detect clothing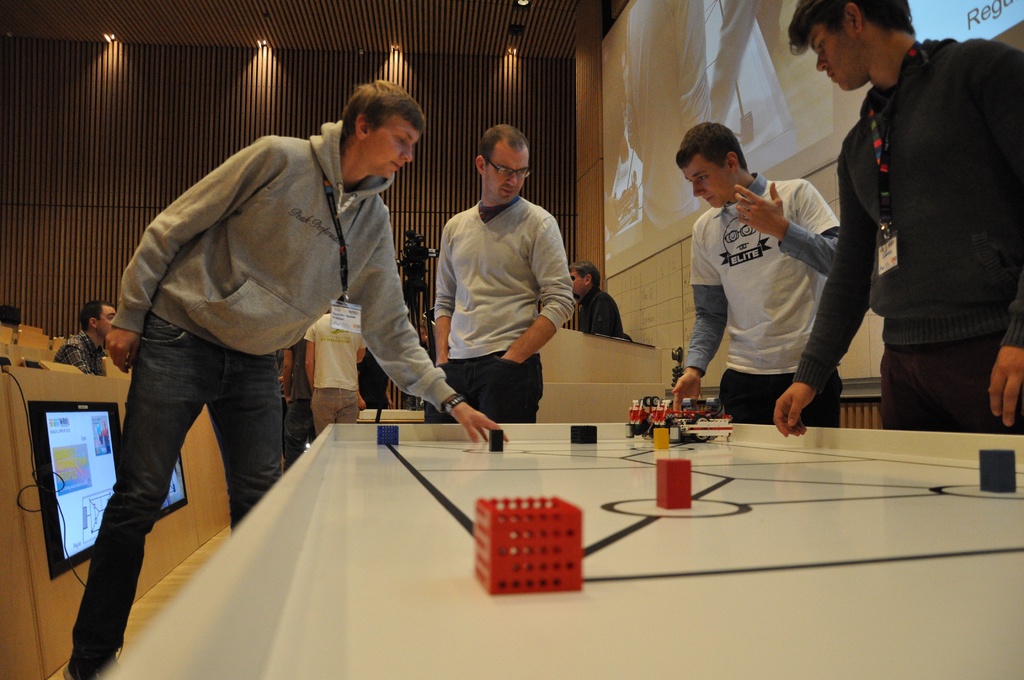
[788, 33, 1023, 453]
